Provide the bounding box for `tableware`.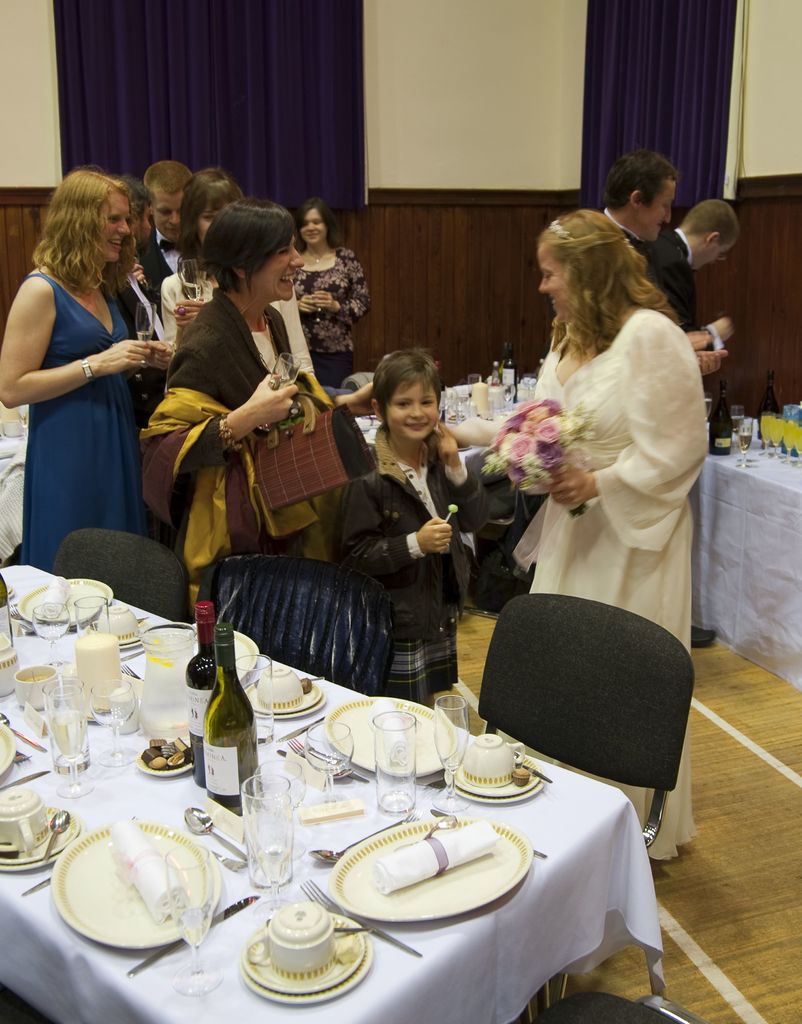
257 349 302 429.
